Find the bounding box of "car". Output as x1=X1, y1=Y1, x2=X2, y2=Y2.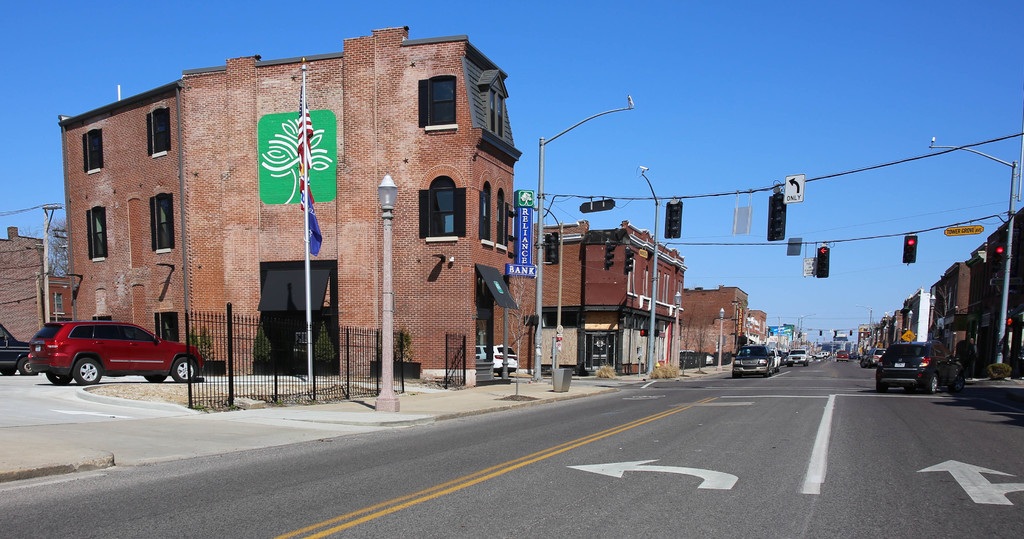
x1=22, y1=307, x2=198, y2=380.
